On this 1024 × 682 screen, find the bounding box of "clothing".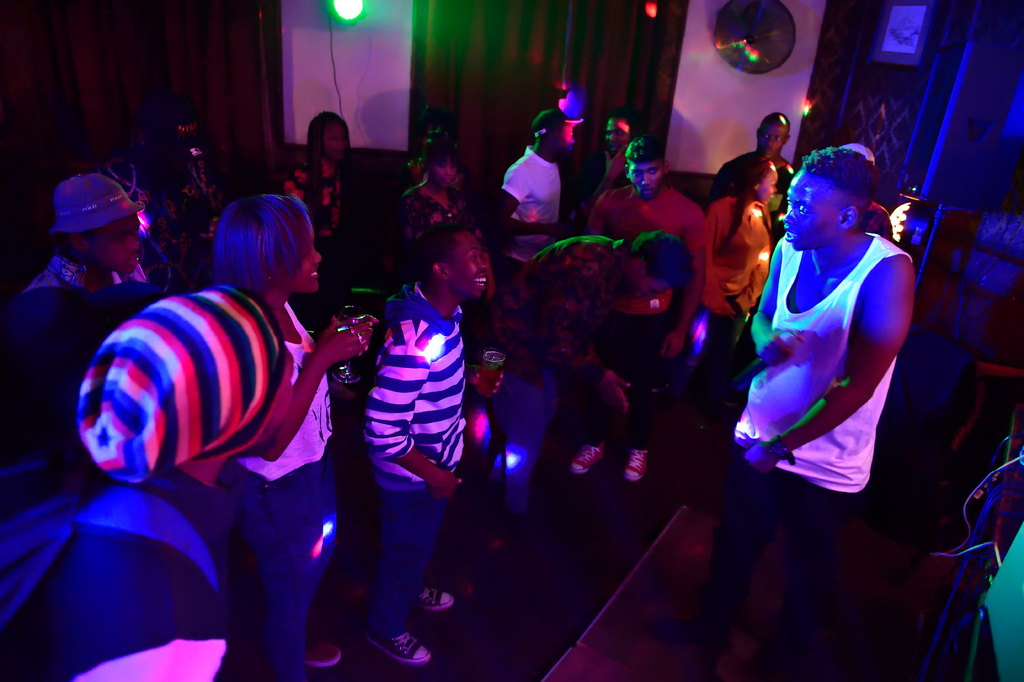
Bounding box: bbox=[0, 245, 168, 501].
